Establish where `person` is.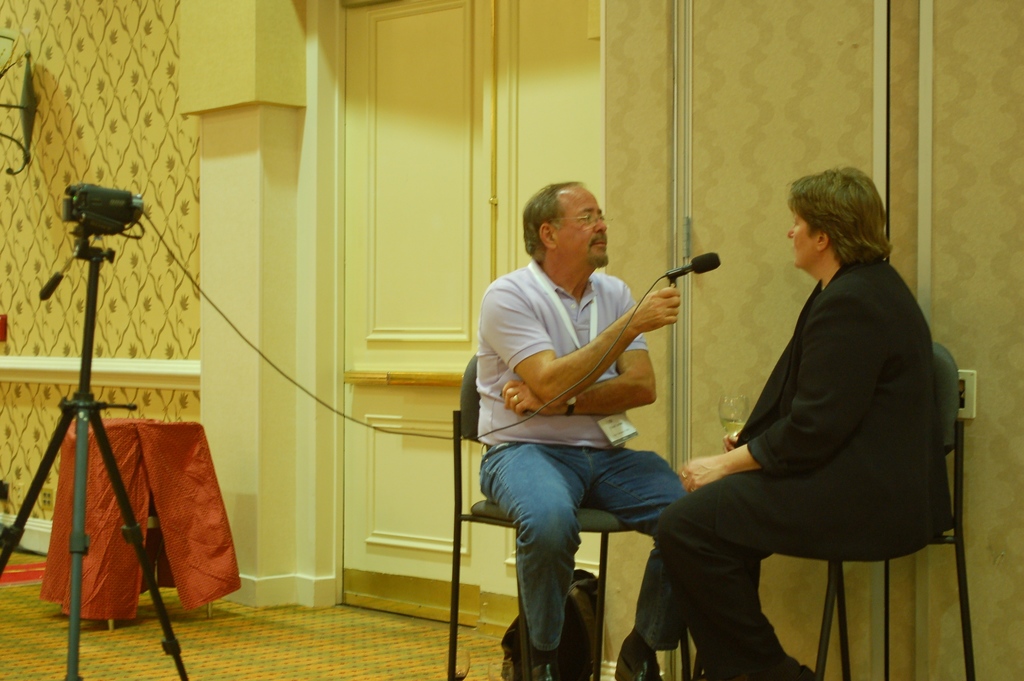
Established at box=[475, 176, 705, 680].
